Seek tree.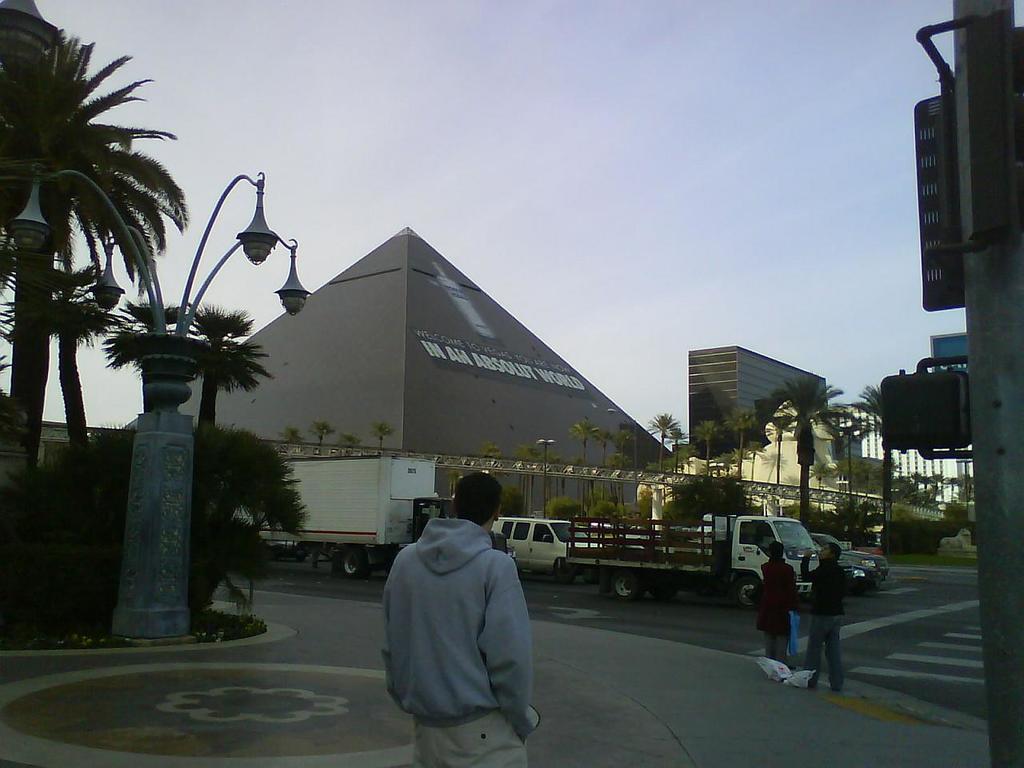
(338,429,365,447).
